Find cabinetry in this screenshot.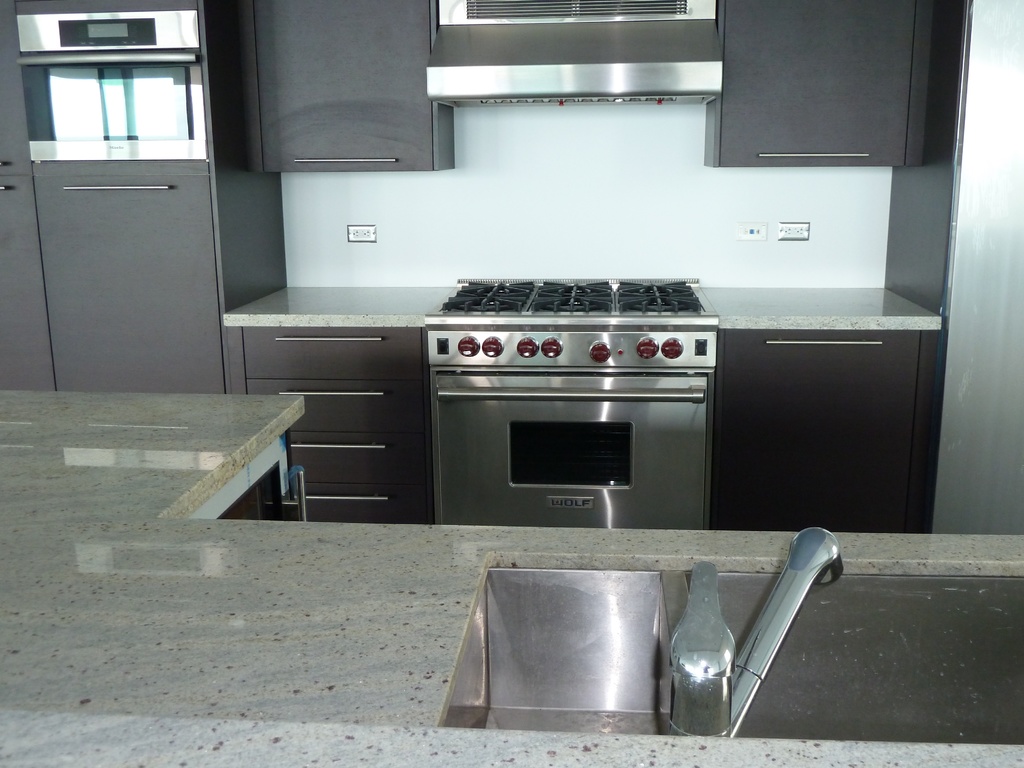
The bounding box for cabinetry is [706,0,931,175].
